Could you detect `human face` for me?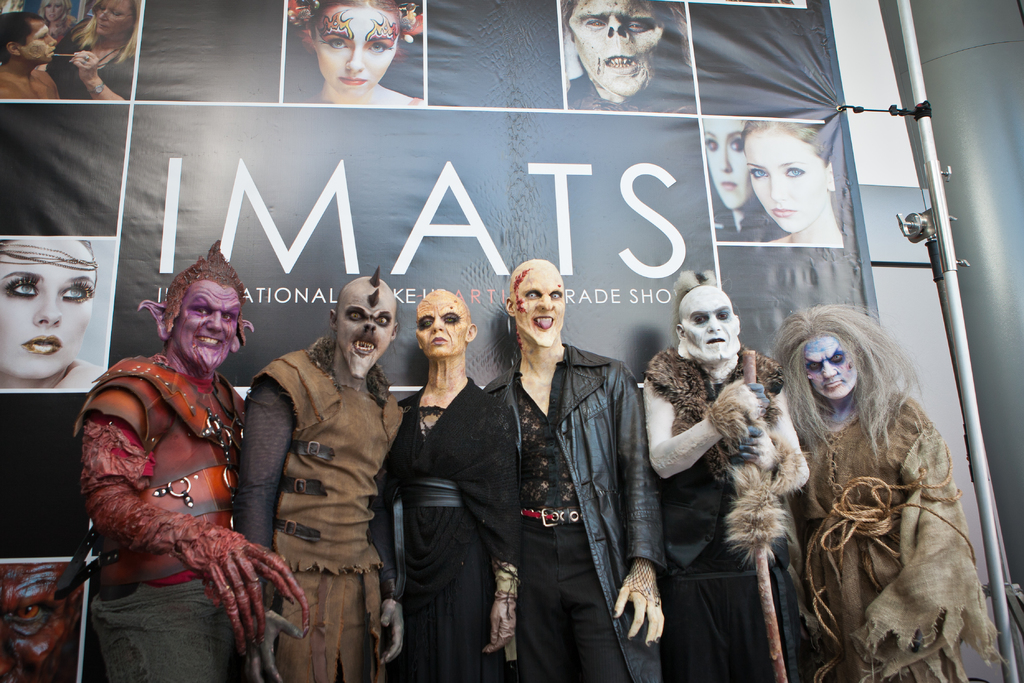
Detection result: <box>514,263,566,342</box>.
